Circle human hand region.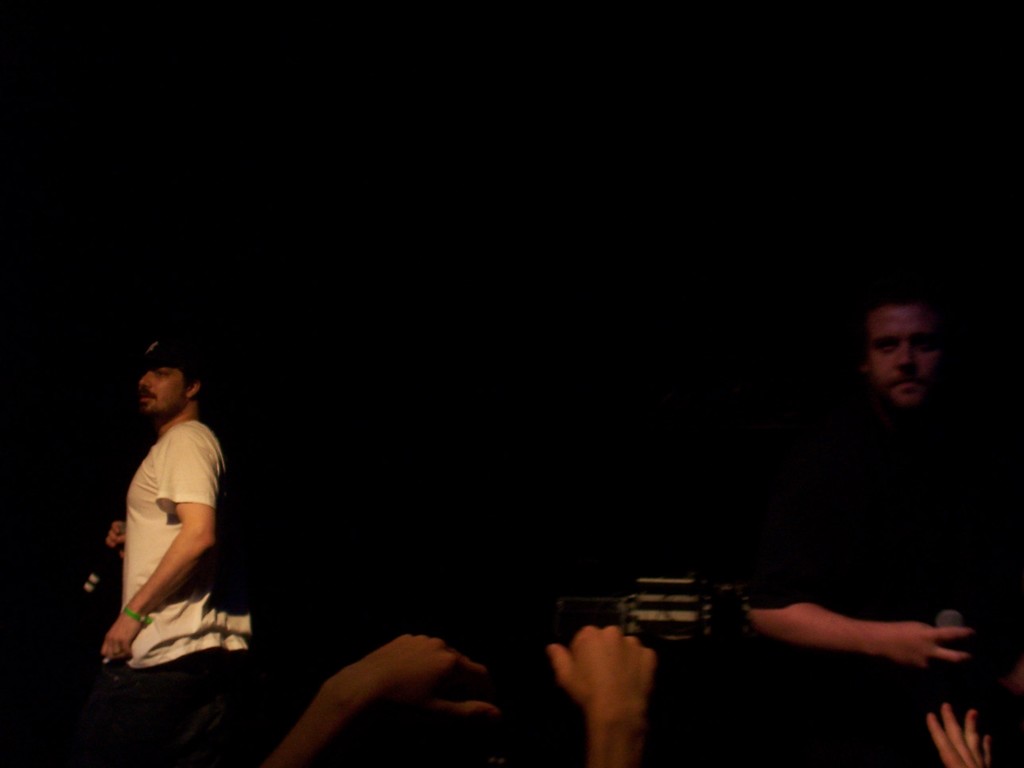
Region: [95,616,145,662].
